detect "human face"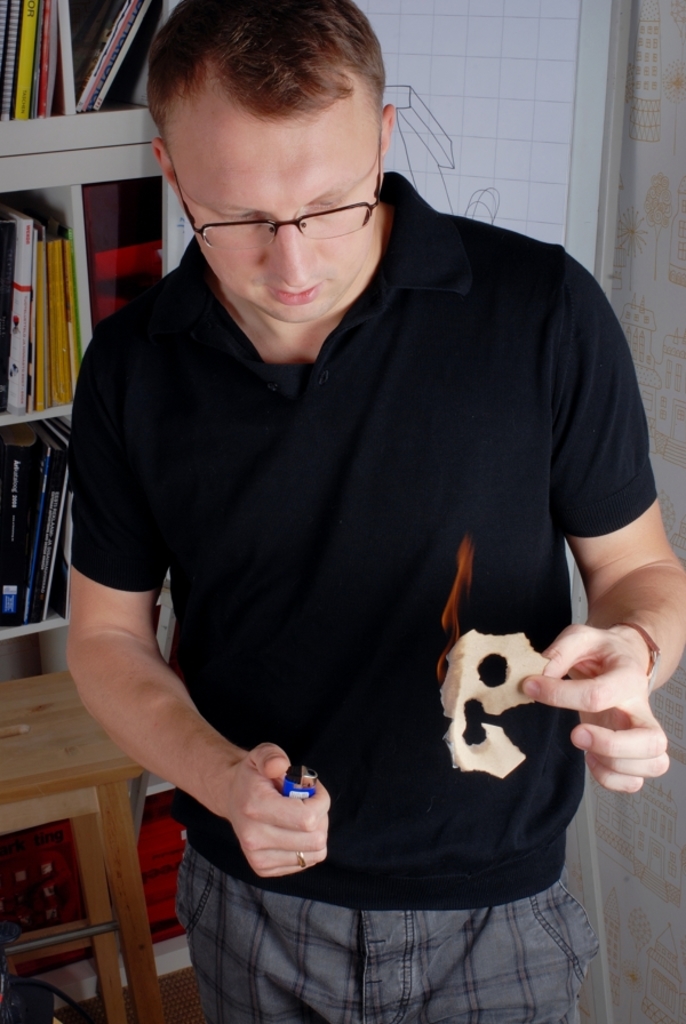
167 112 382 322
